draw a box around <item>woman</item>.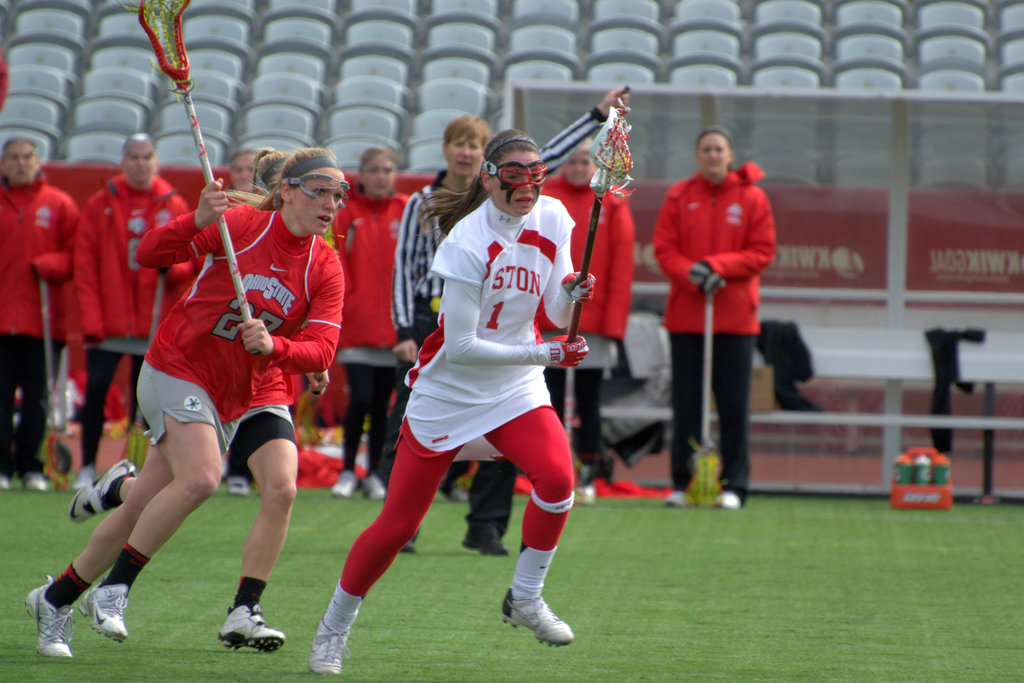
pyautogui.locateOnScreen(647, 129, 796, 521).
